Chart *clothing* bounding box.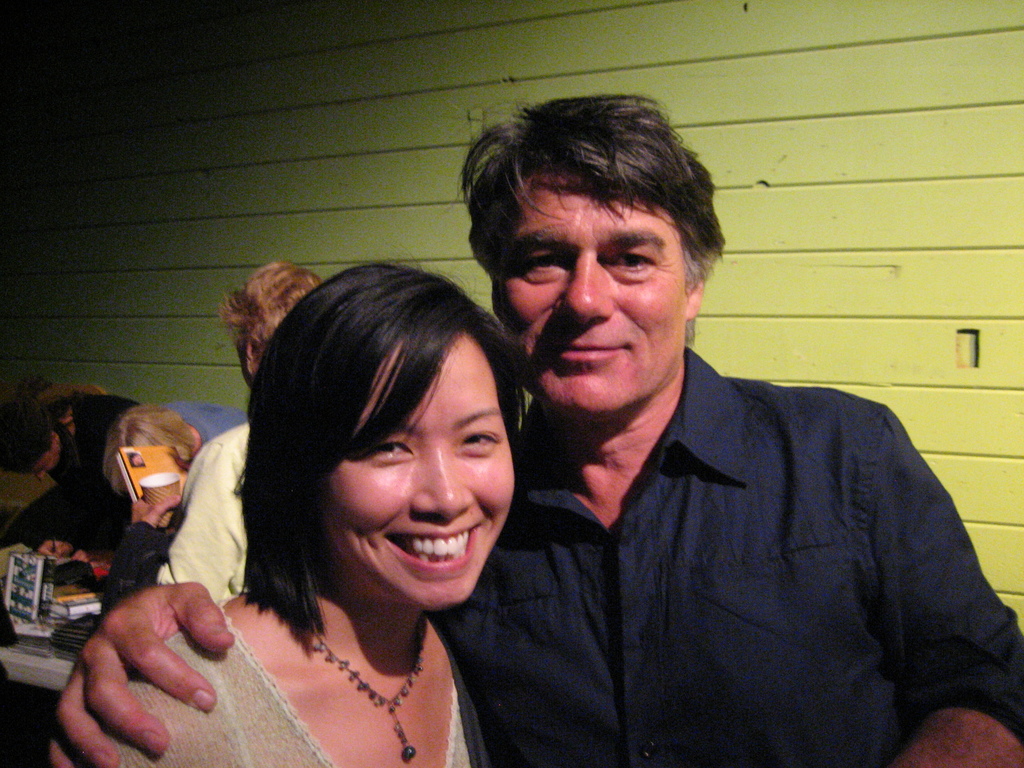
Charted: (left=154, top=424, right=253, bottom=599).
